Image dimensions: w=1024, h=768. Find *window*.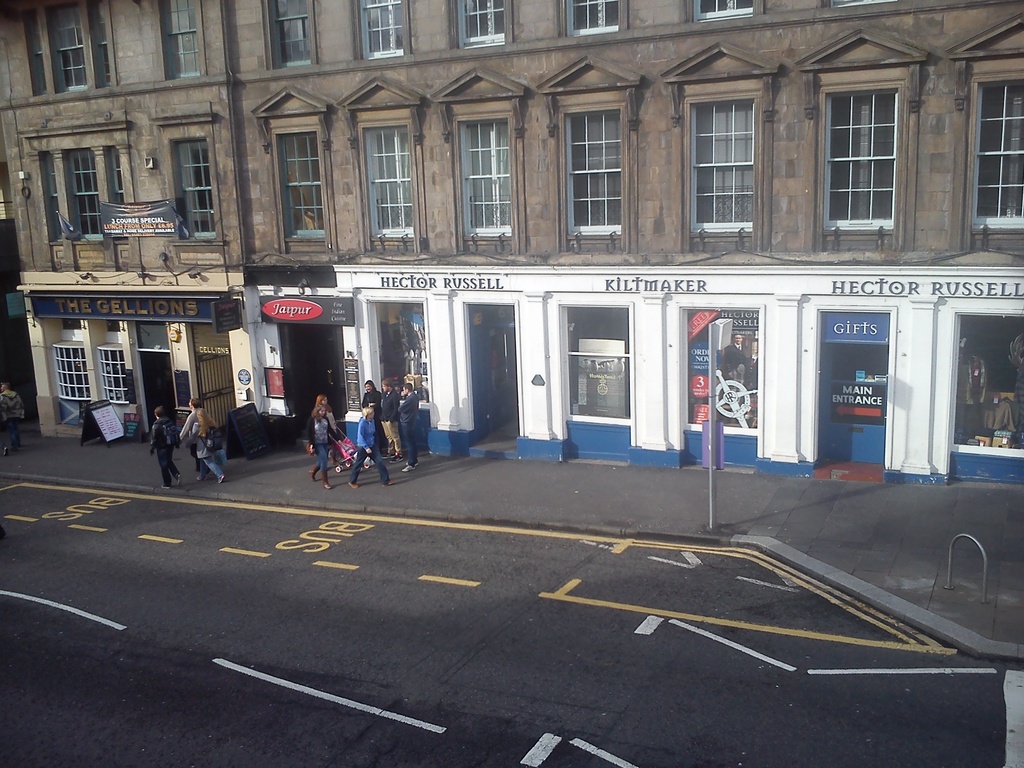
365/301/430/406.
